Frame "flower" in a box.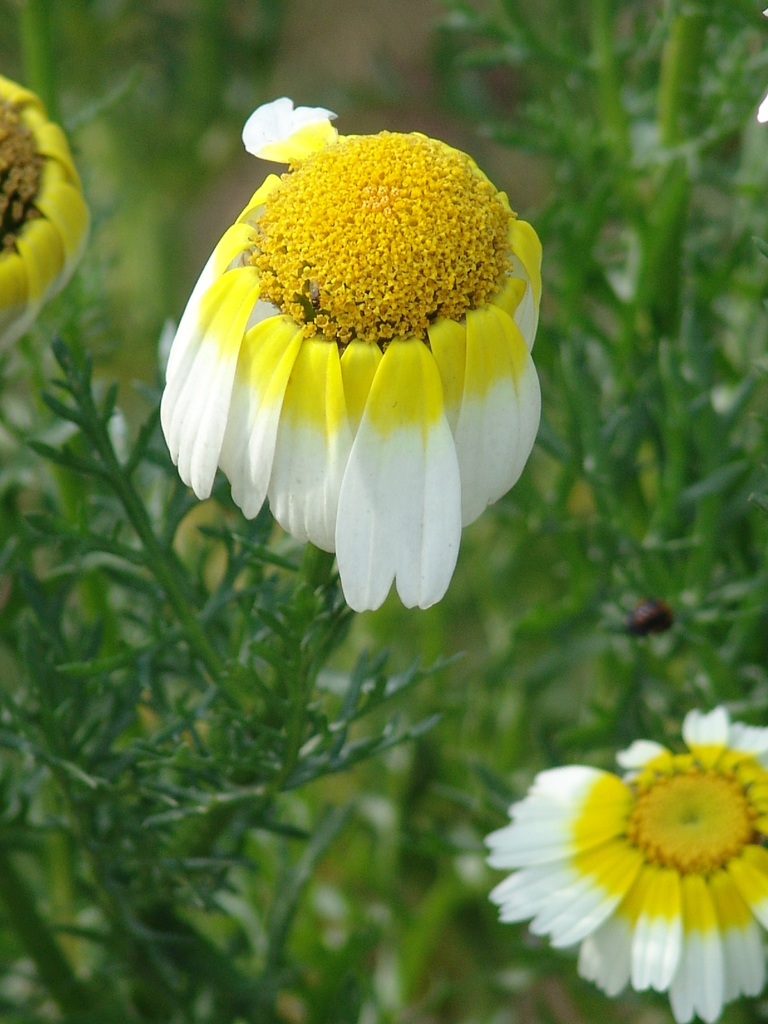
{"left": 0, "top": 69, "right": 86, "bottom": 356}.
